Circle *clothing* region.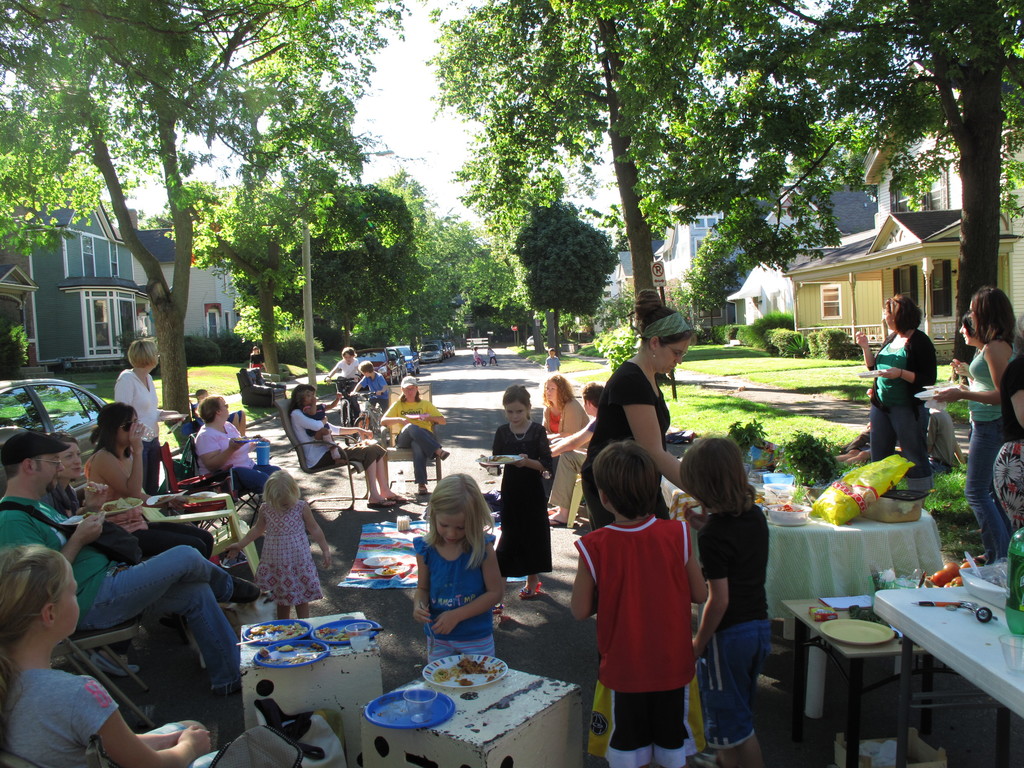
Region: 255, 499, 326, 602.
